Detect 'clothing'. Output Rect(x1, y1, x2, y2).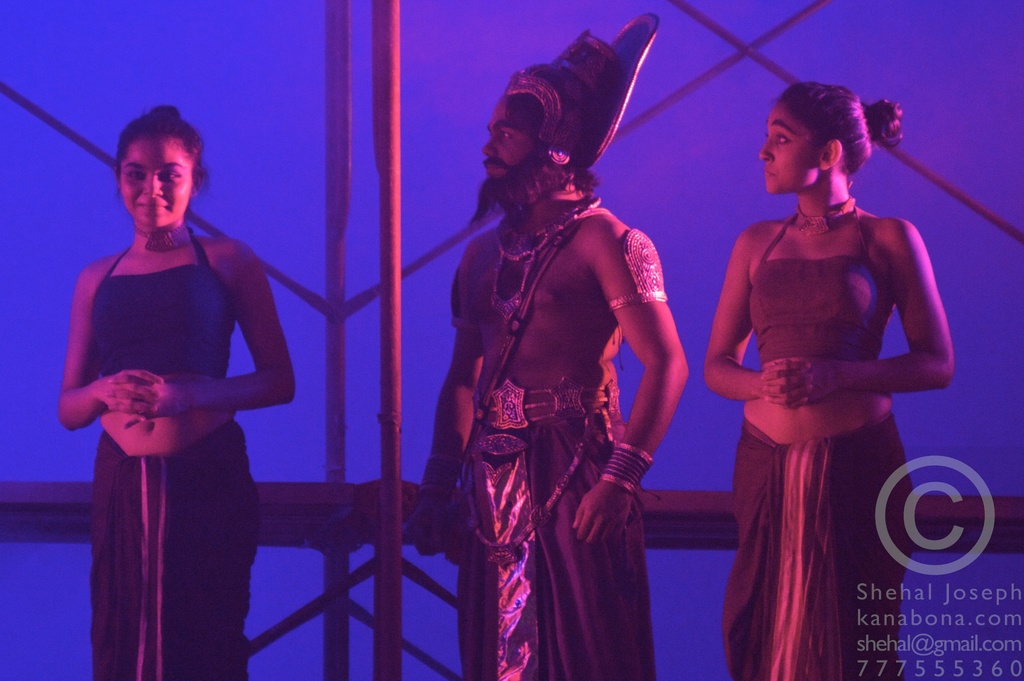
Rect(748, 216, 899, 366).
